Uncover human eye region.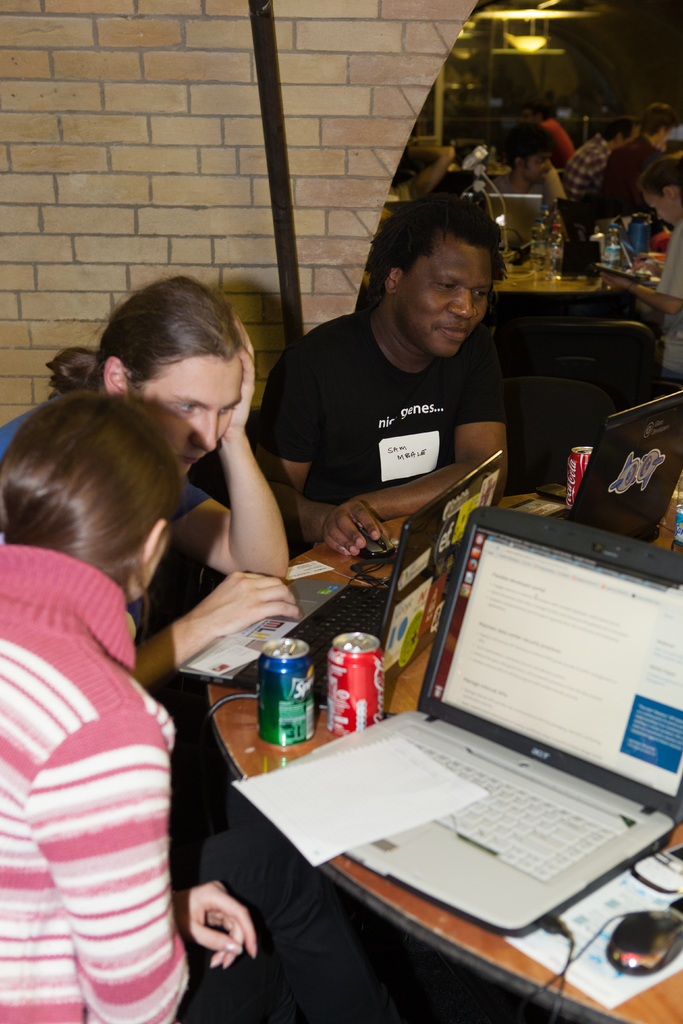
Uncovered: [169, 399, 201, 419].
